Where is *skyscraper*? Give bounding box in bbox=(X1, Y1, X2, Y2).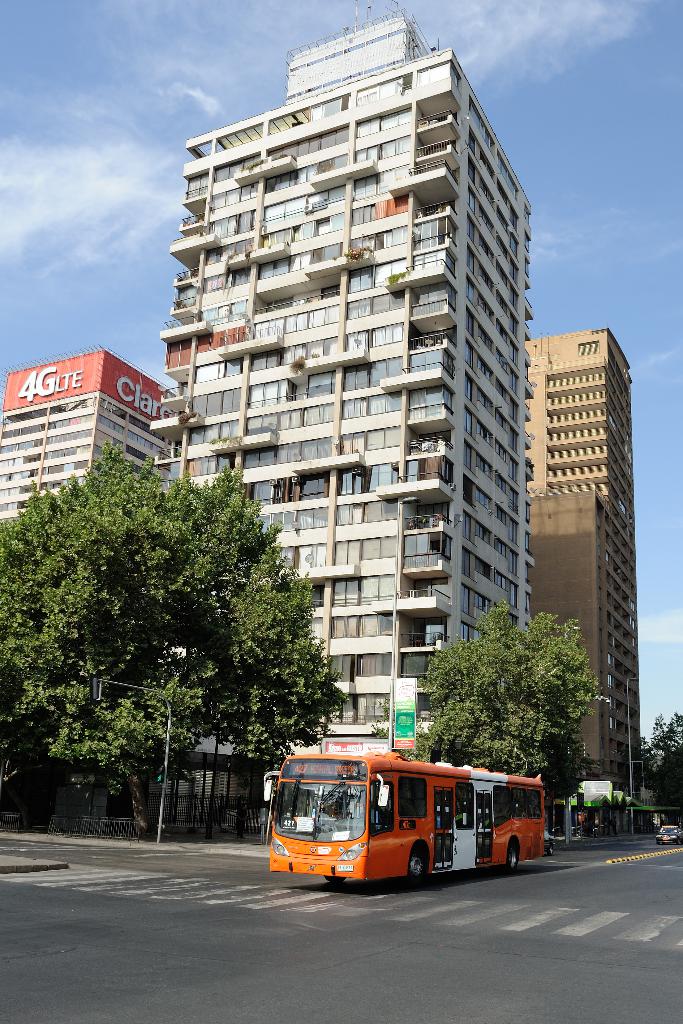
bbox=(0, 345, 189, 527).
